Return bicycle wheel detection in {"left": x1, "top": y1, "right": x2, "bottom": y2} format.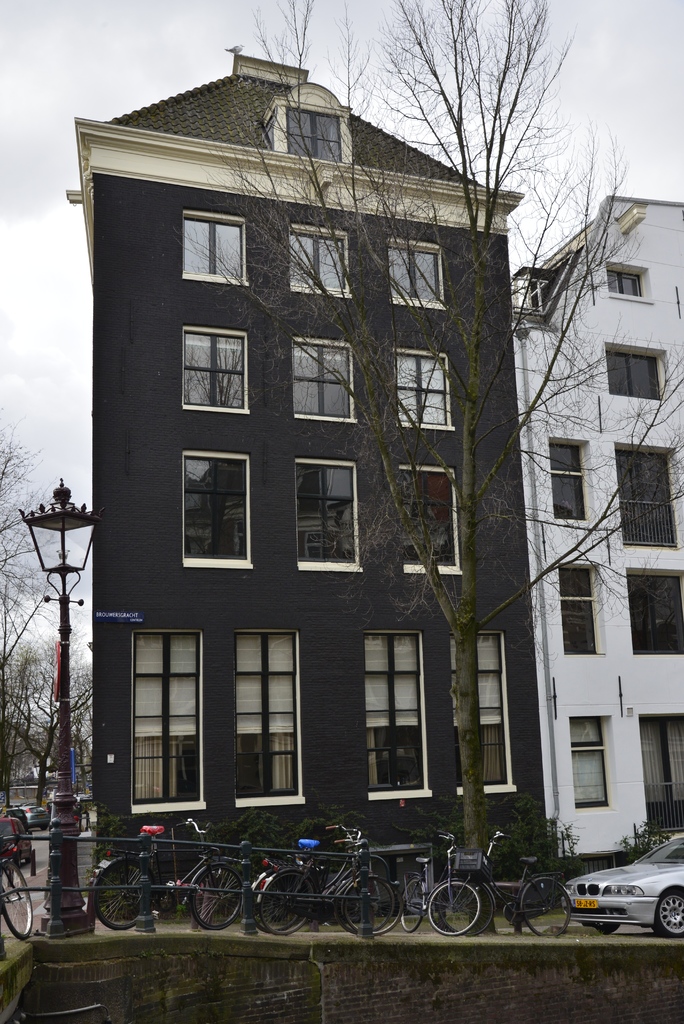
{"left": 187, "top": 863, "right": 252, "bottom": 933}.
